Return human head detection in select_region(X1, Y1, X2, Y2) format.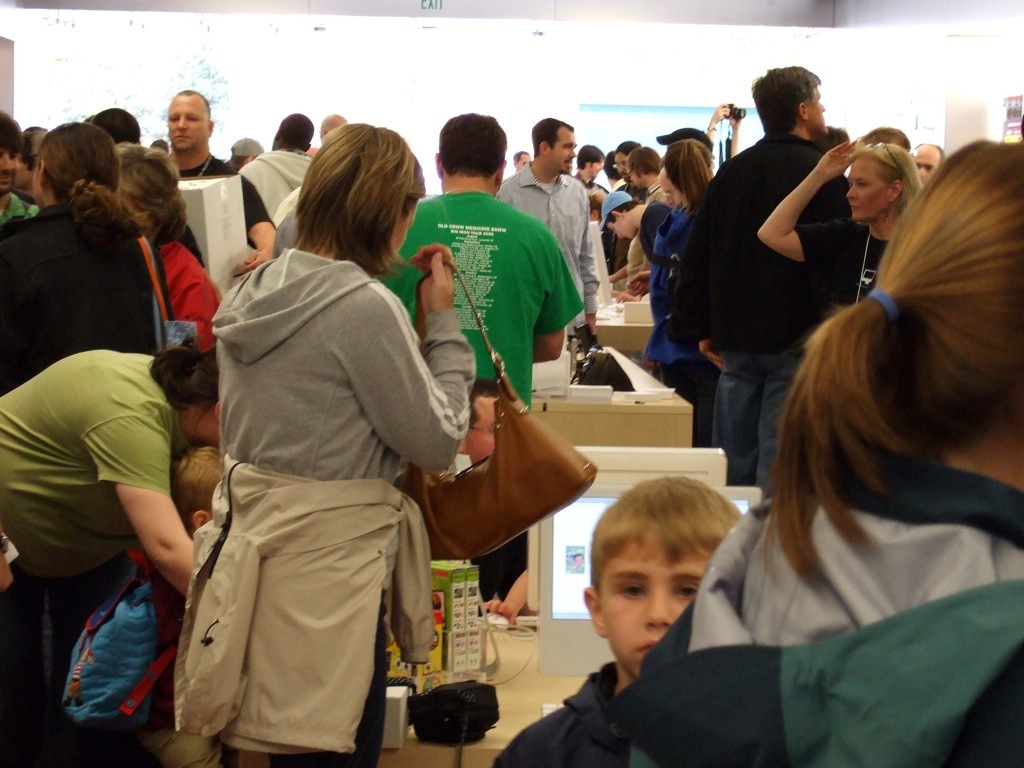
select_region(90, 105, 140, 143).
